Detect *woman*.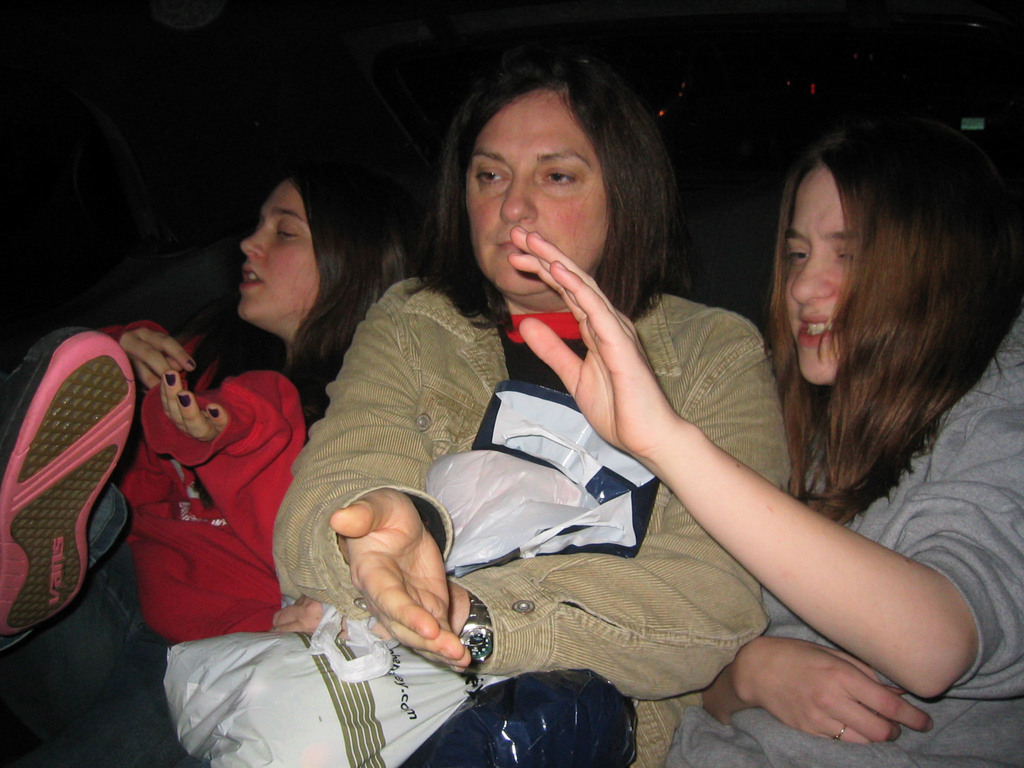
Detected at (521, 134, 1023, 767).
